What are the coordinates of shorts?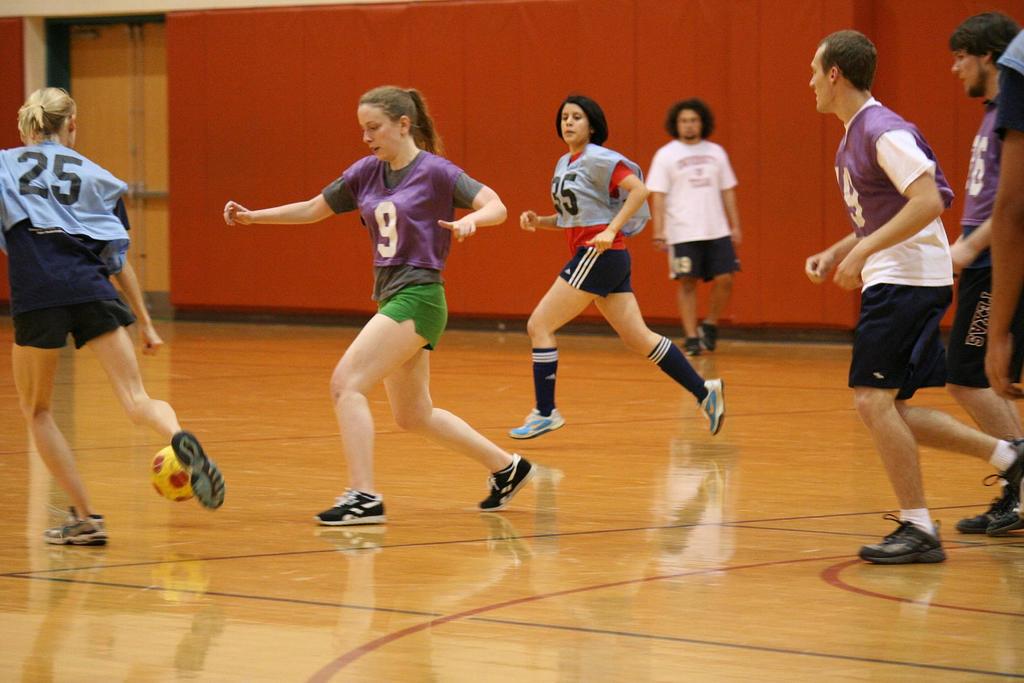
{"x1": 844, "y1": 257, "x2": 970, "y2": 399}.
